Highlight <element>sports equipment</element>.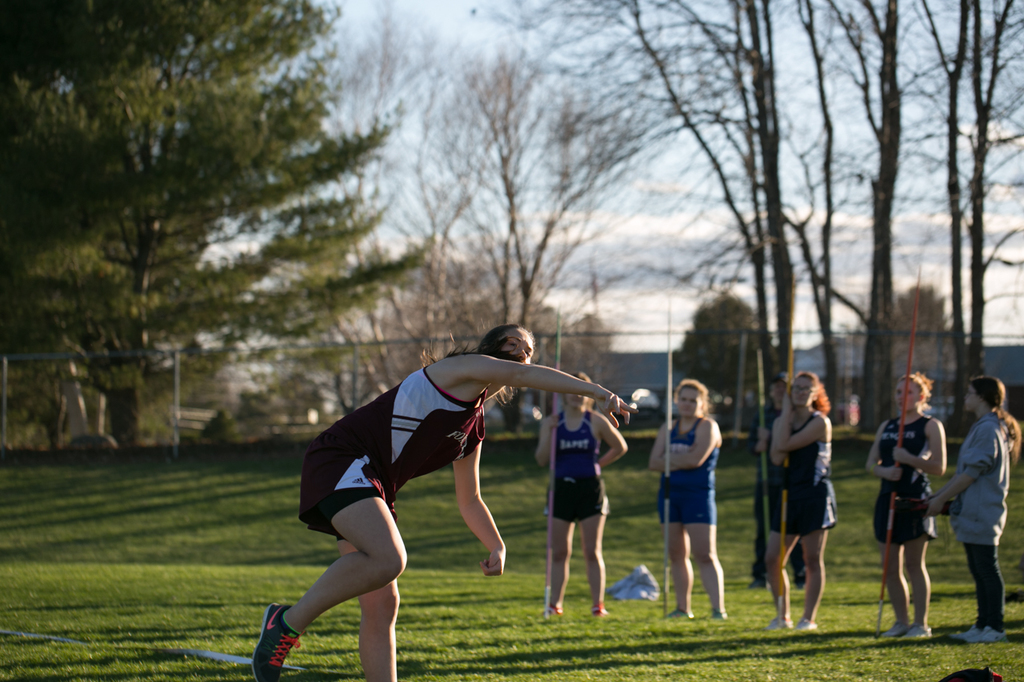
Highlighted region: <box>874,285,918,636</box>.
